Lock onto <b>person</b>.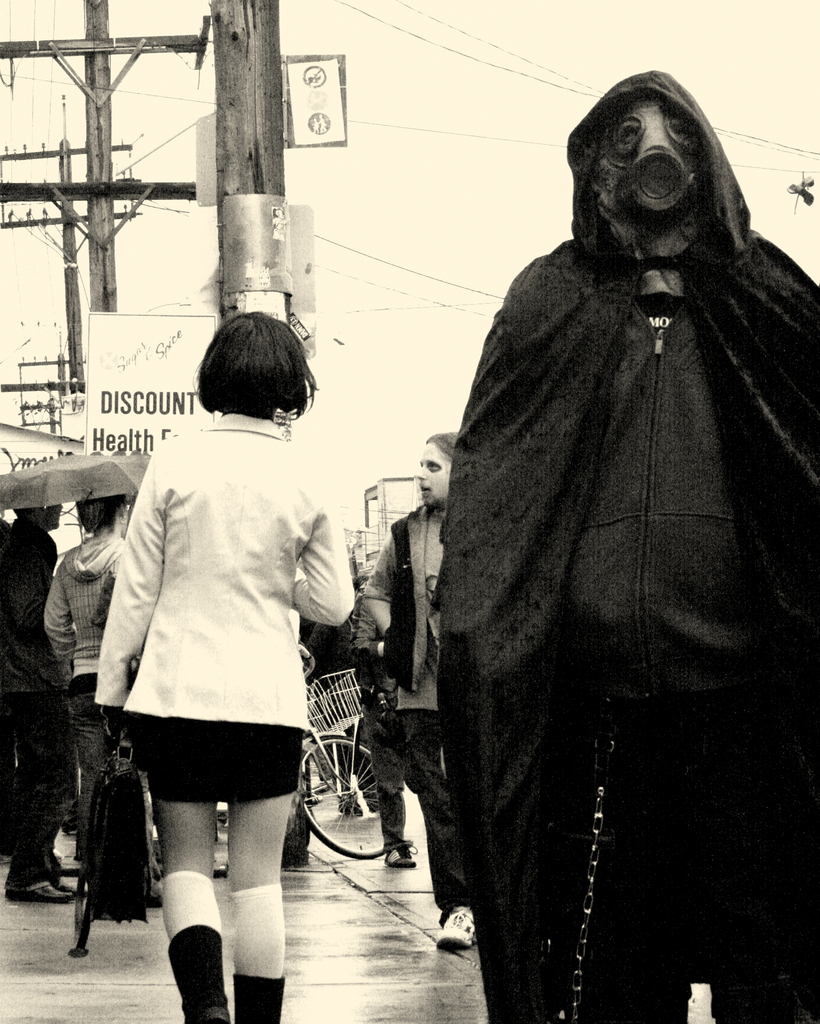
Locked: x1=83 y1=306 x2=353 y2=1023.
